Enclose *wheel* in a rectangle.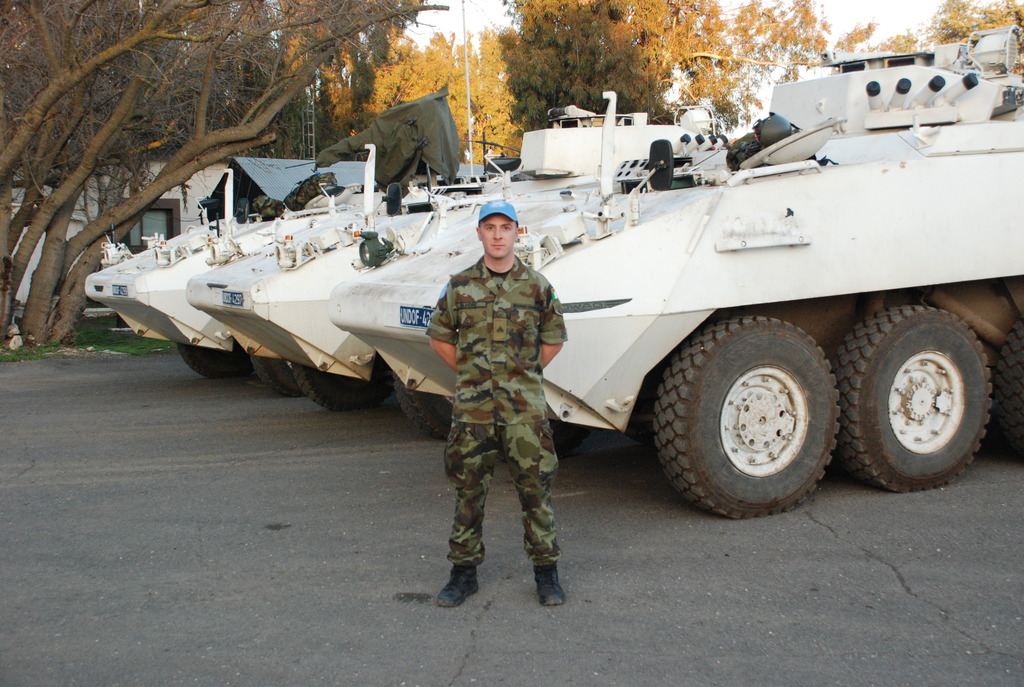
{"left": 648, "top": 304, "right": 838, "bottom": 514}.
